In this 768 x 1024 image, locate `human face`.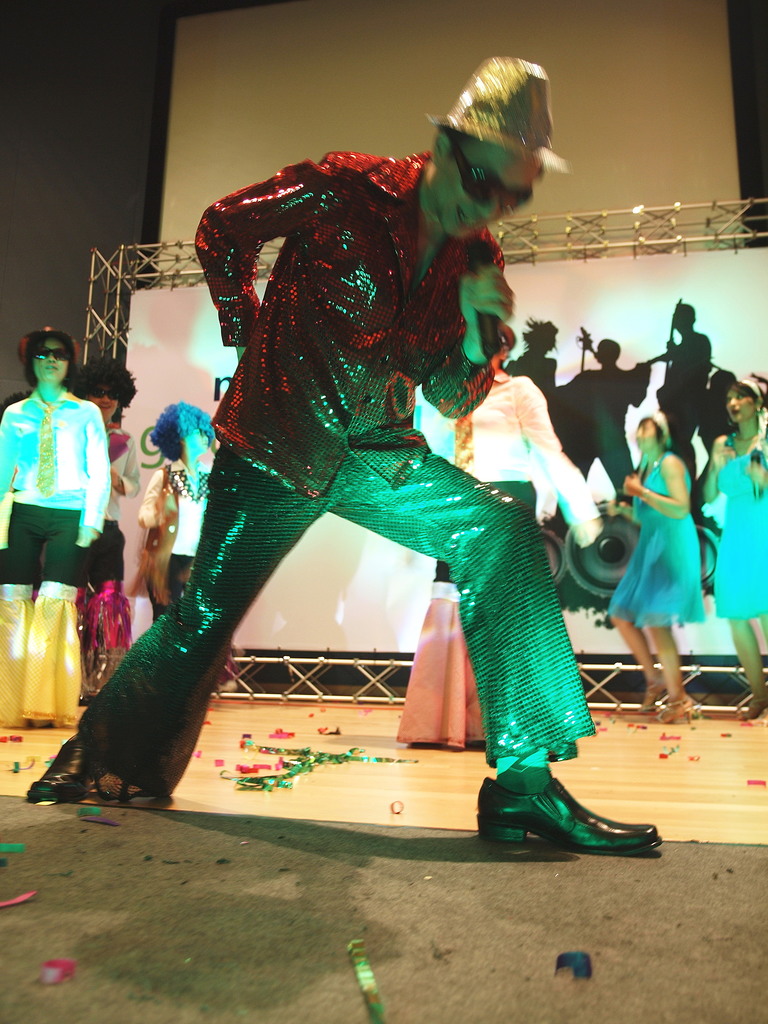
Bounding box: <region>636, 424, 662, 444</region>.
